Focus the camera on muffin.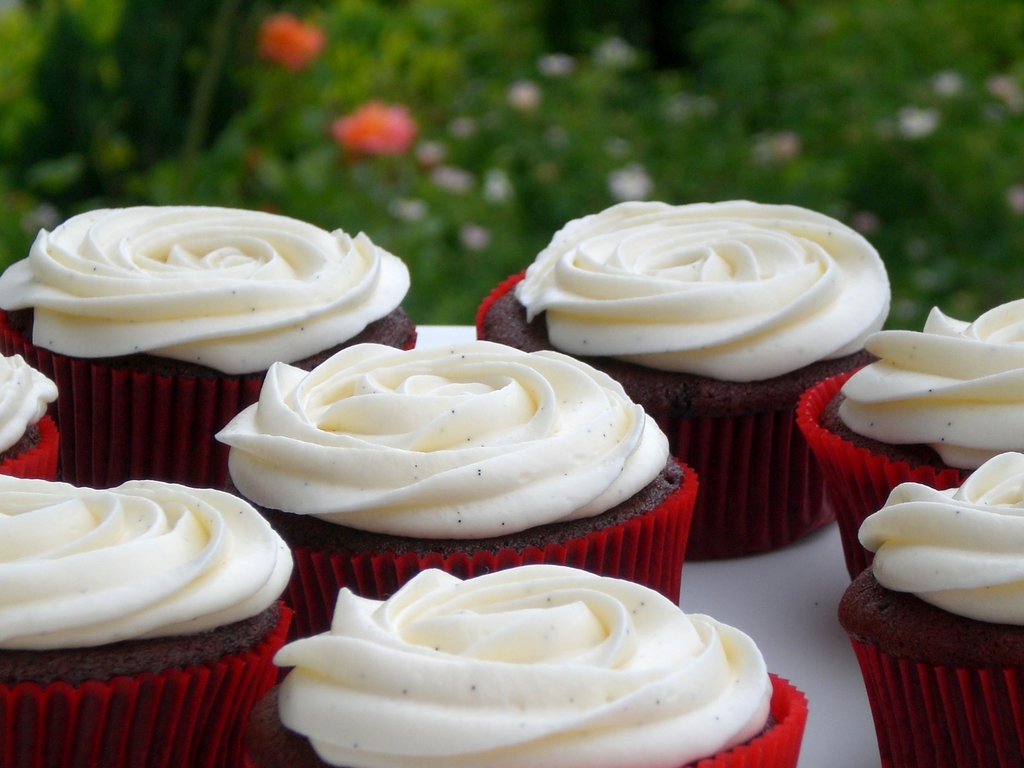
Focus region: bbox=(227, 559, 814, 767).
